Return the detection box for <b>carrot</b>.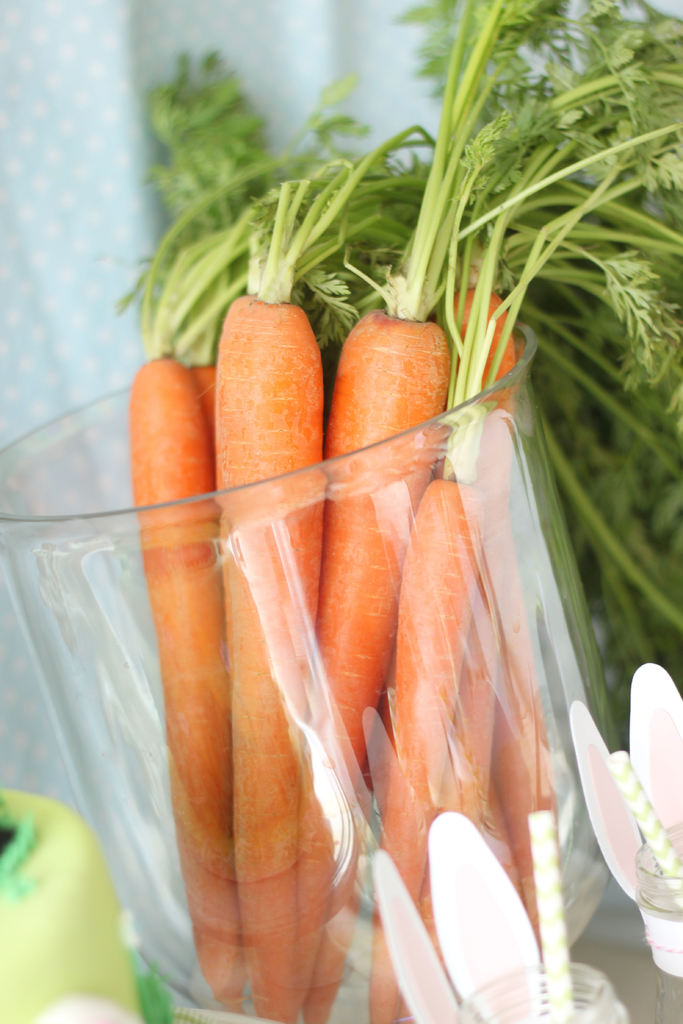
l=212, t=285, r=327, b=1011.
